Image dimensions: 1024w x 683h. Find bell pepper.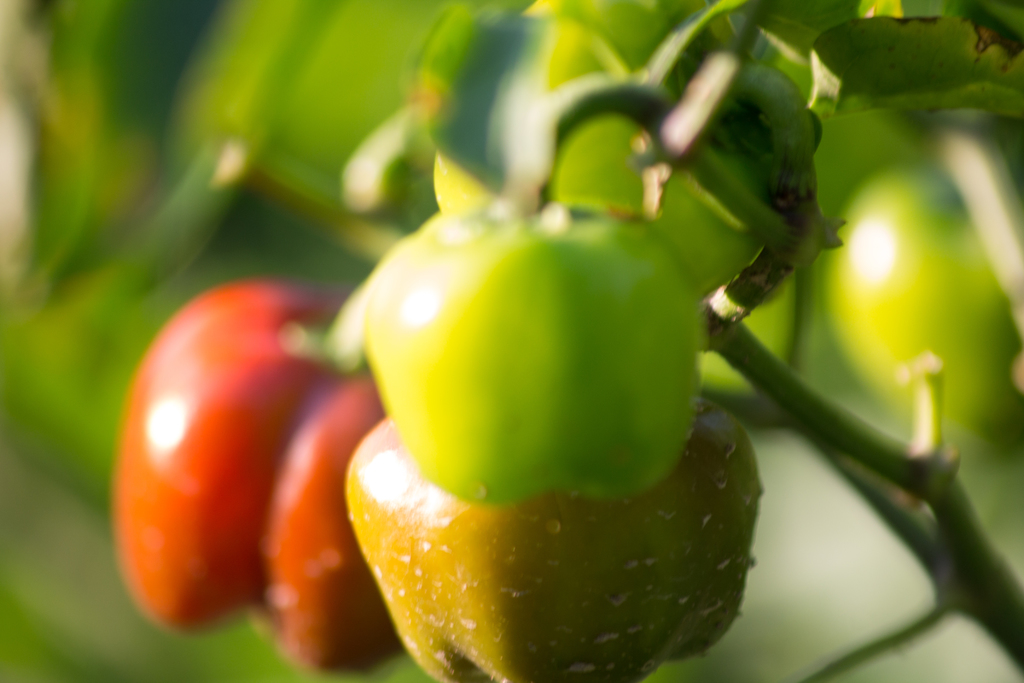
(357, 197, 712, 508).
